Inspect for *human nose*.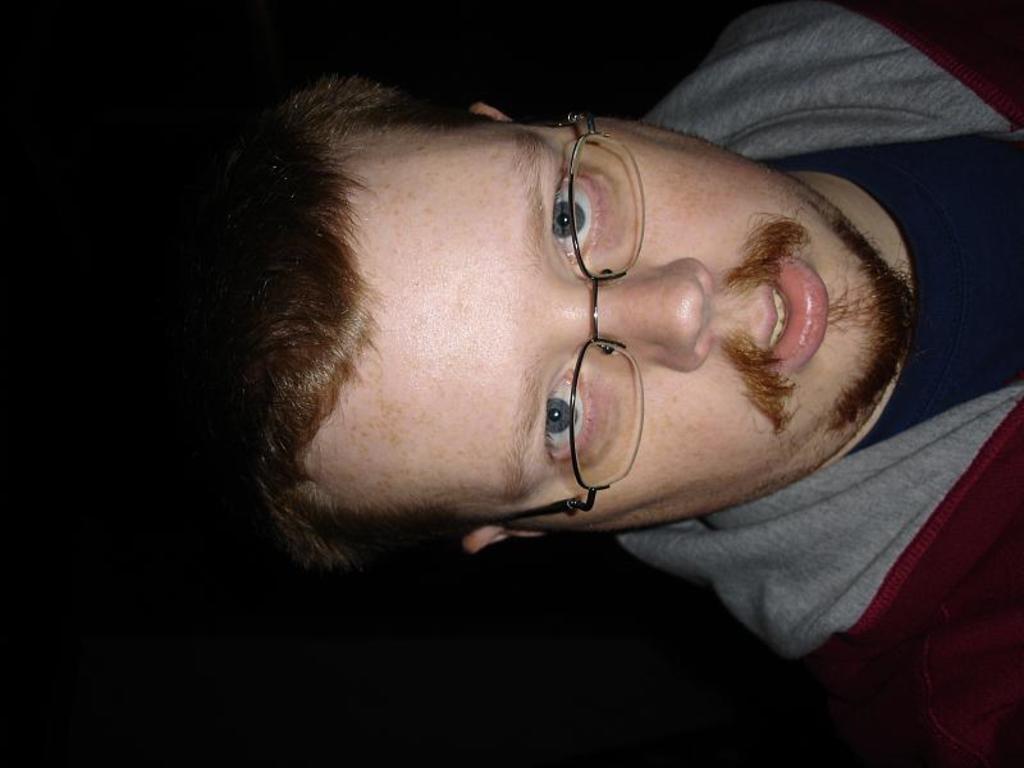
Inspection: <region>570, 250, 716, 374</region>.
